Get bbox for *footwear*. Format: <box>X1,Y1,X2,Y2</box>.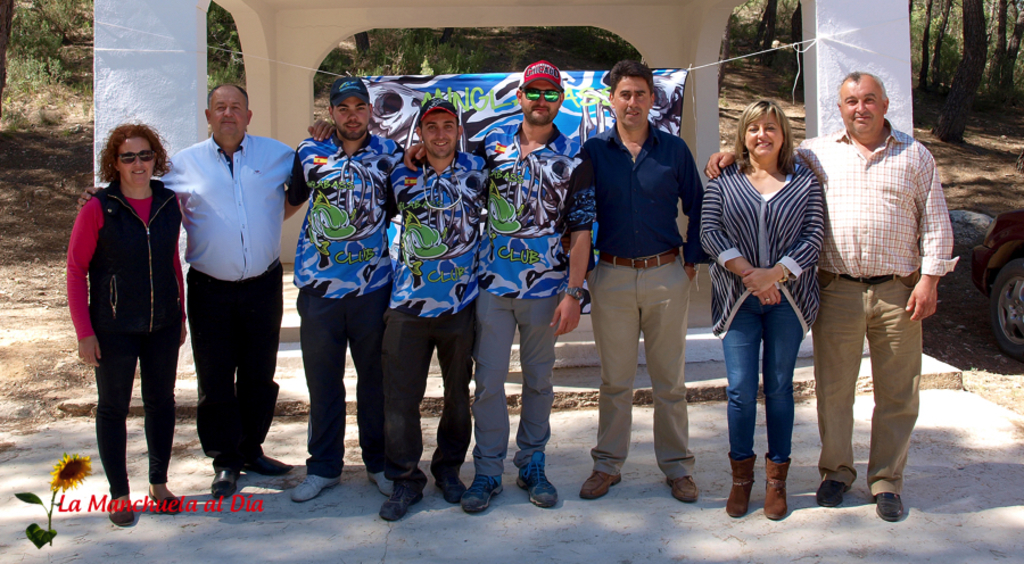
<box>461,472,506,519</box>.
